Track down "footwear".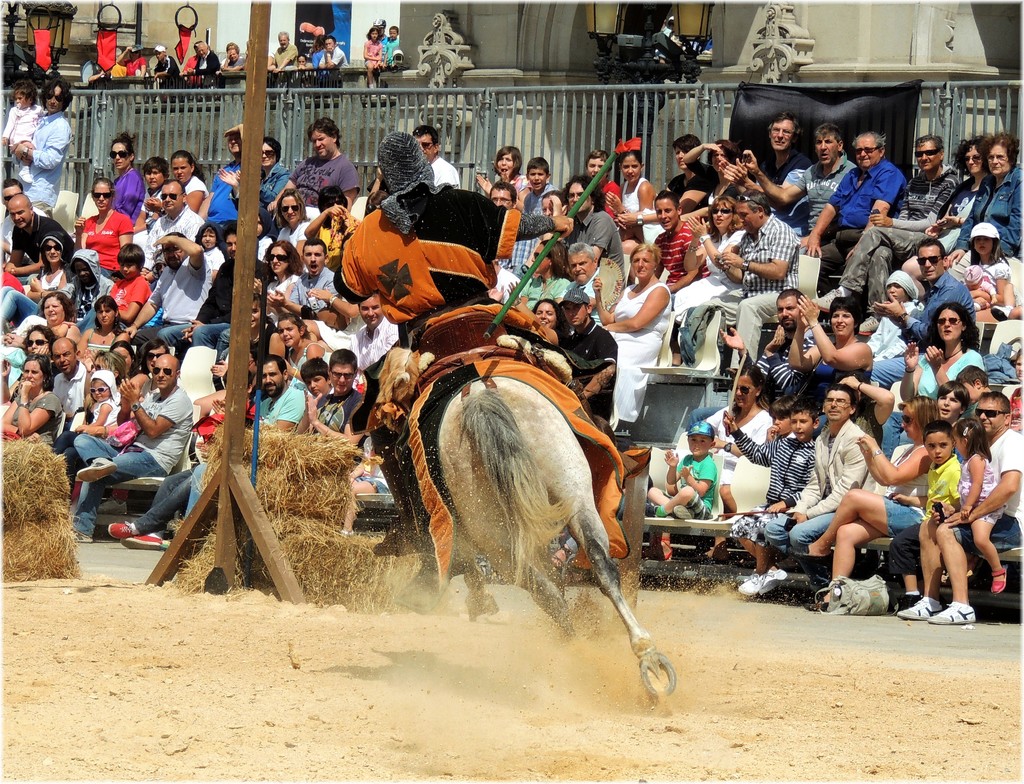
Tracked to (x1=107, y1=520, x2=138, y2=540).
